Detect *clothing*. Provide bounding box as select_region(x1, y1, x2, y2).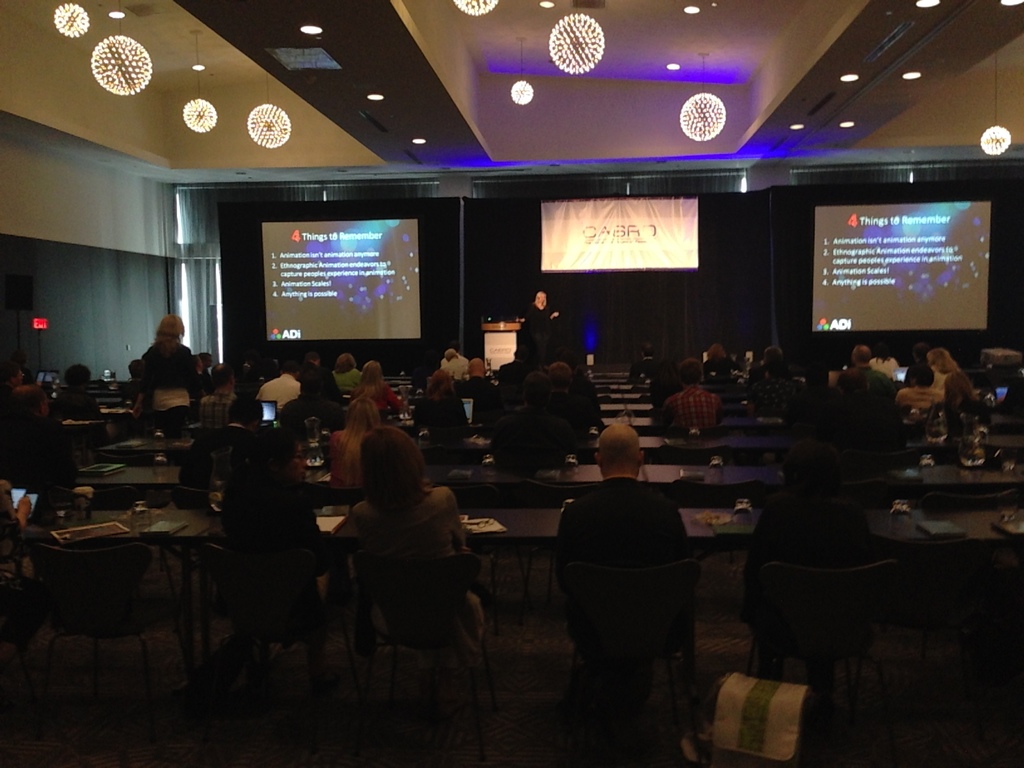
select_region(654, 379, 681, 404).
